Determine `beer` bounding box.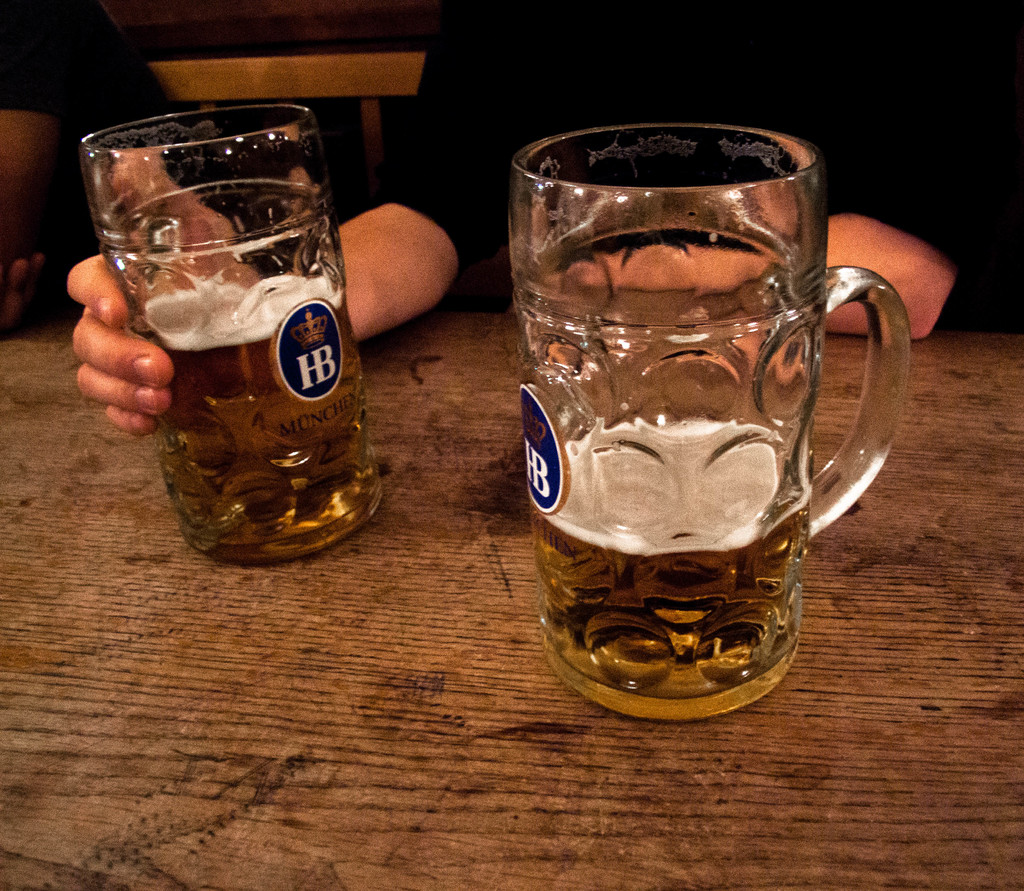
Determined: detection(148, 299, 385, 557).
